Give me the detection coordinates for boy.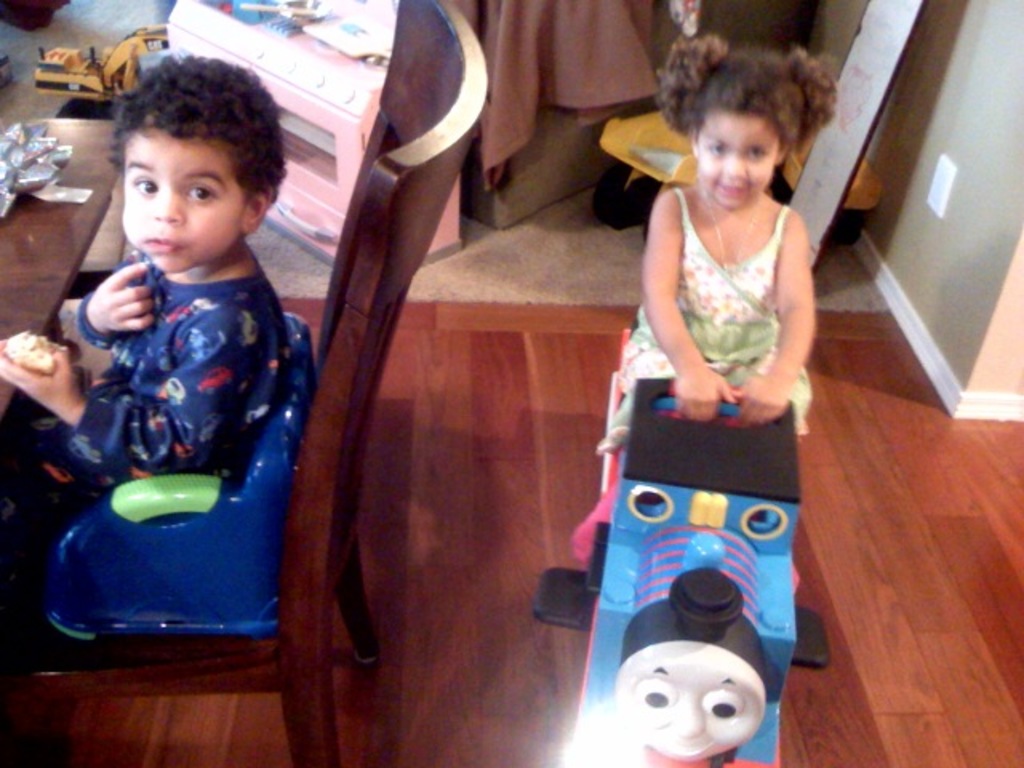
[x1=0, y1=53, x2=290, y2=528].
